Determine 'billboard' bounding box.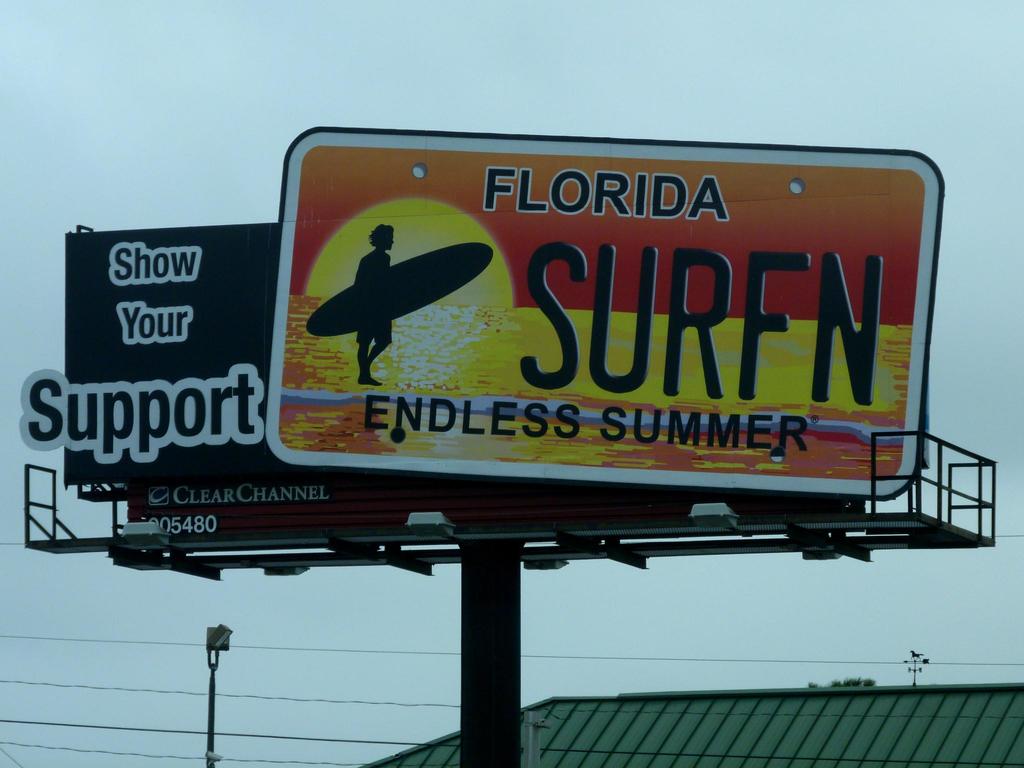
Determined: pyautogui.locateOnScreen(266, 124, 930, 500).
